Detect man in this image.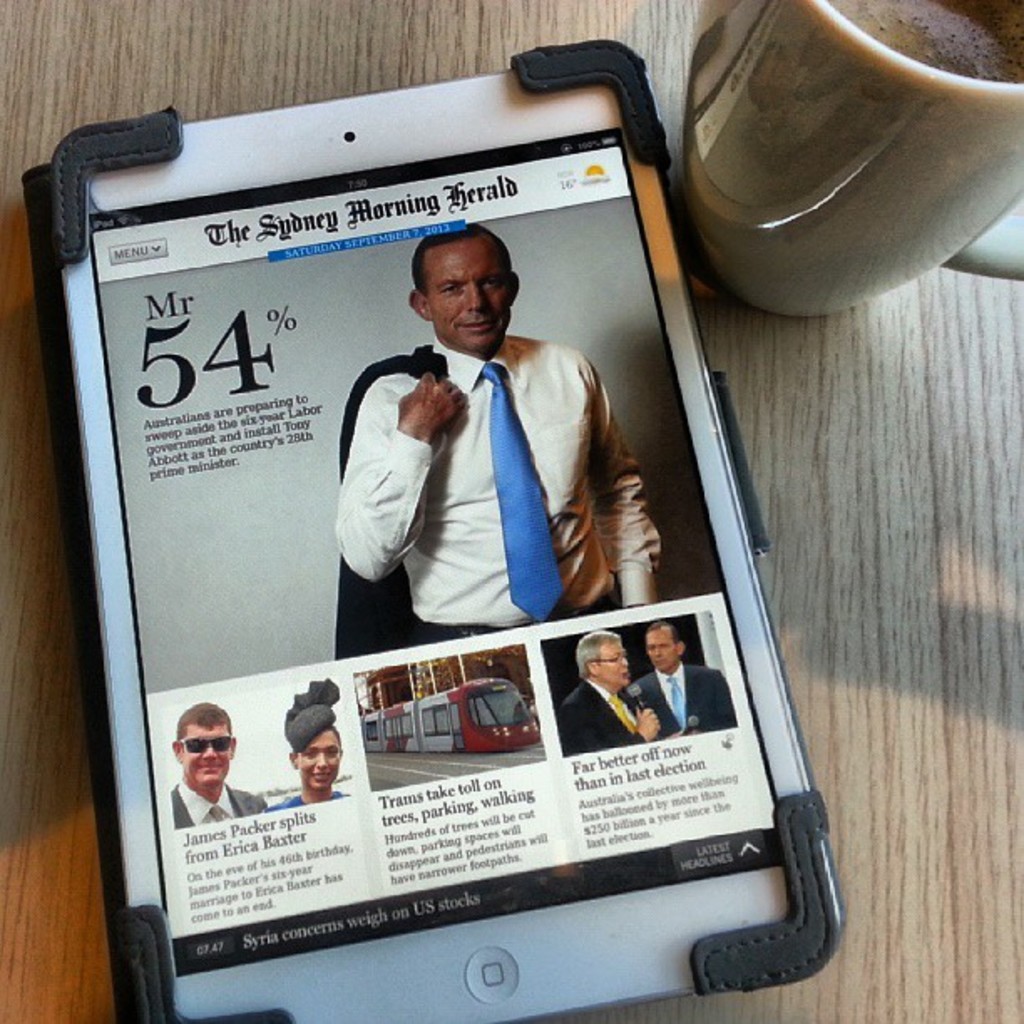
Detection: rect(619, 619, 736, 743).
